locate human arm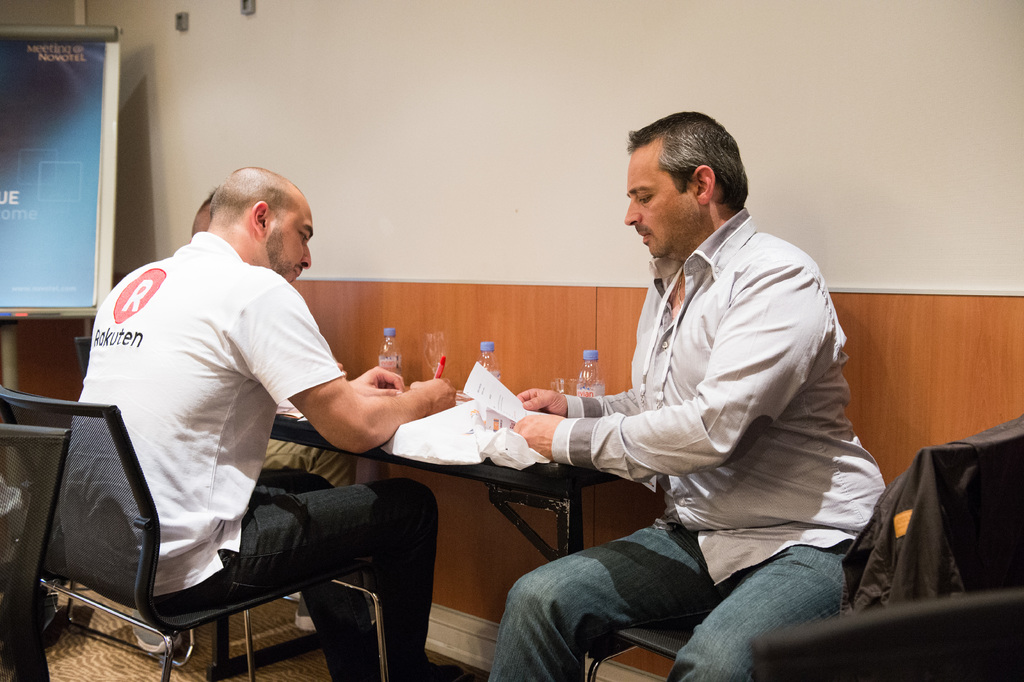
l=339, t=351, r=414, b=387
